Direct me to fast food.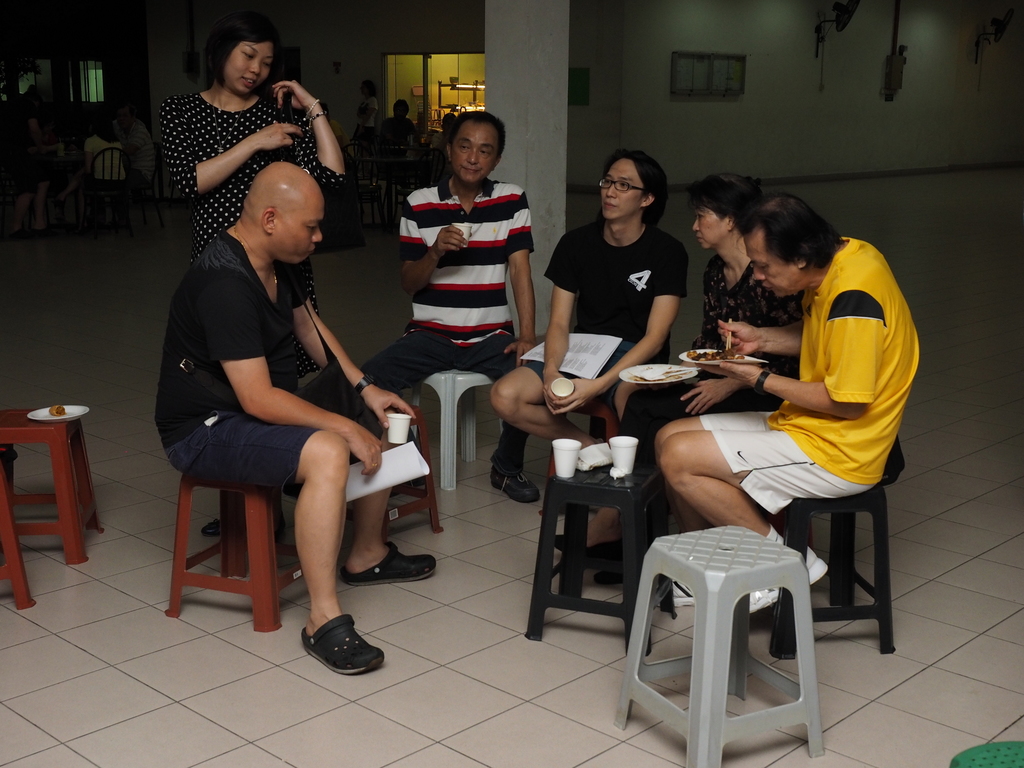
Direction: [x1=687, y1=347, x2=742, y2=362].
